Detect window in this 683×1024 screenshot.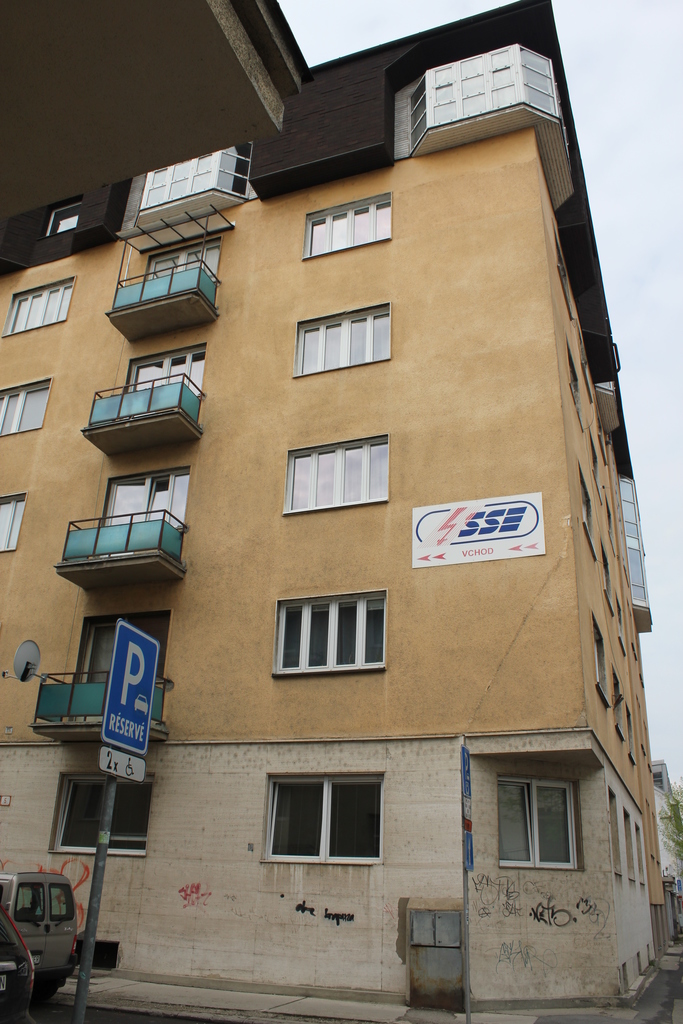
Detection: 286:308:397:380.
